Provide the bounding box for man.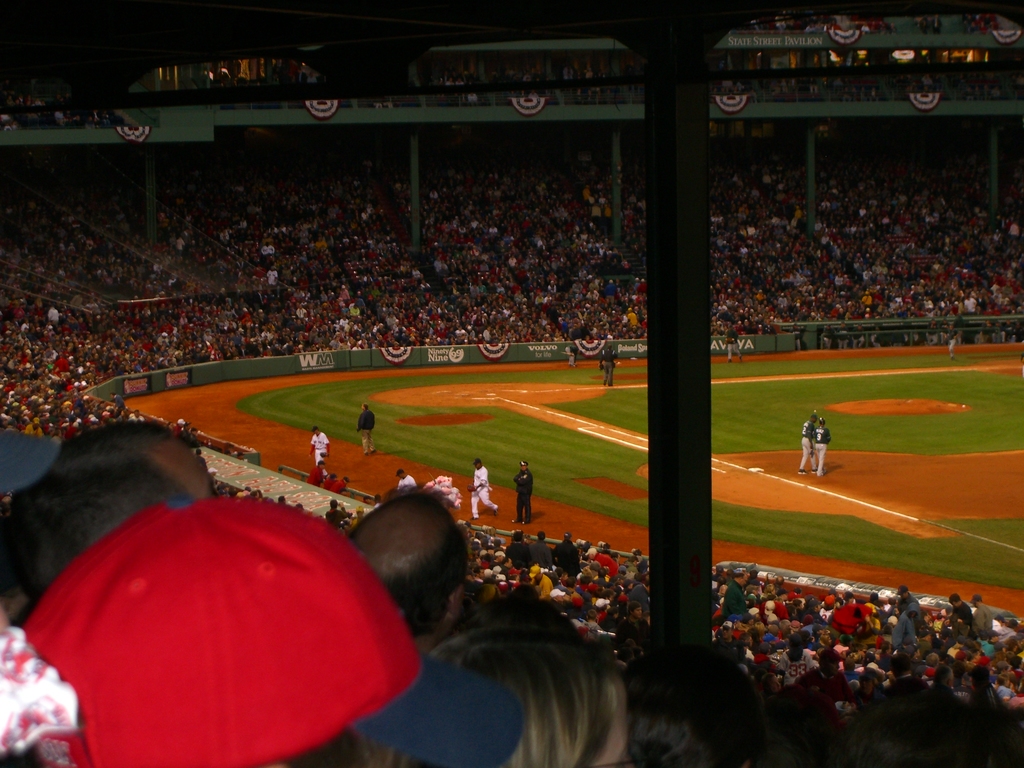
[left=1016, top=319, right=1023, bottom=339].
